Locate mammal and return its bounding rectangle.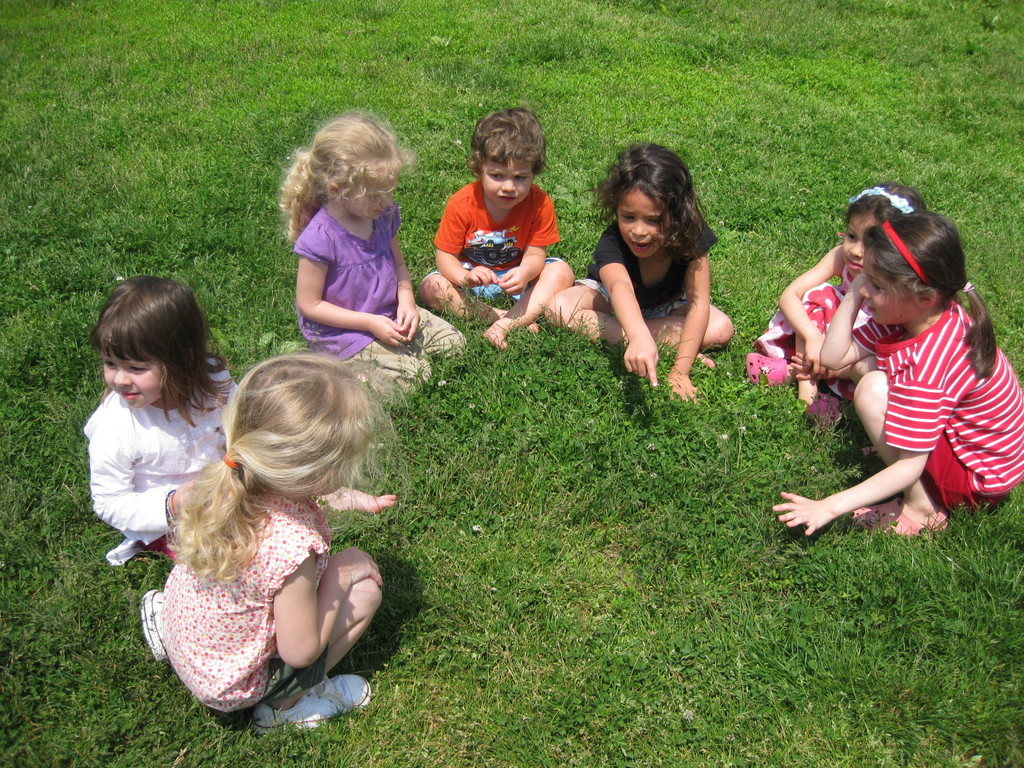
locate(768, 207, 1023, 538).
